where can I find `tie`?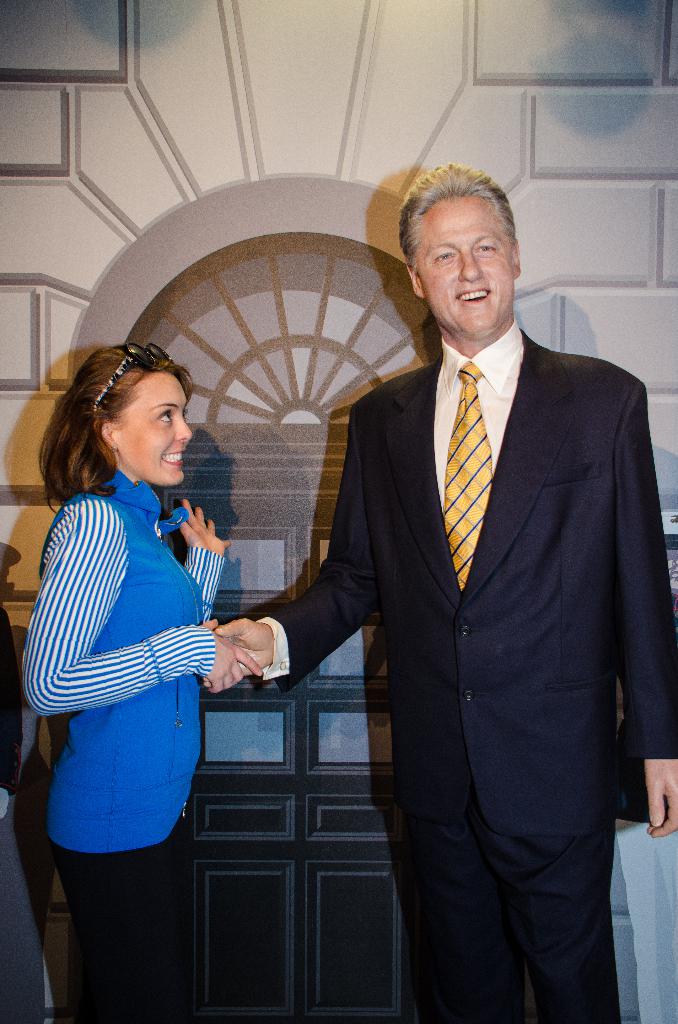
You can find it at x1=439, y1=362, x2=494, y2=588.
